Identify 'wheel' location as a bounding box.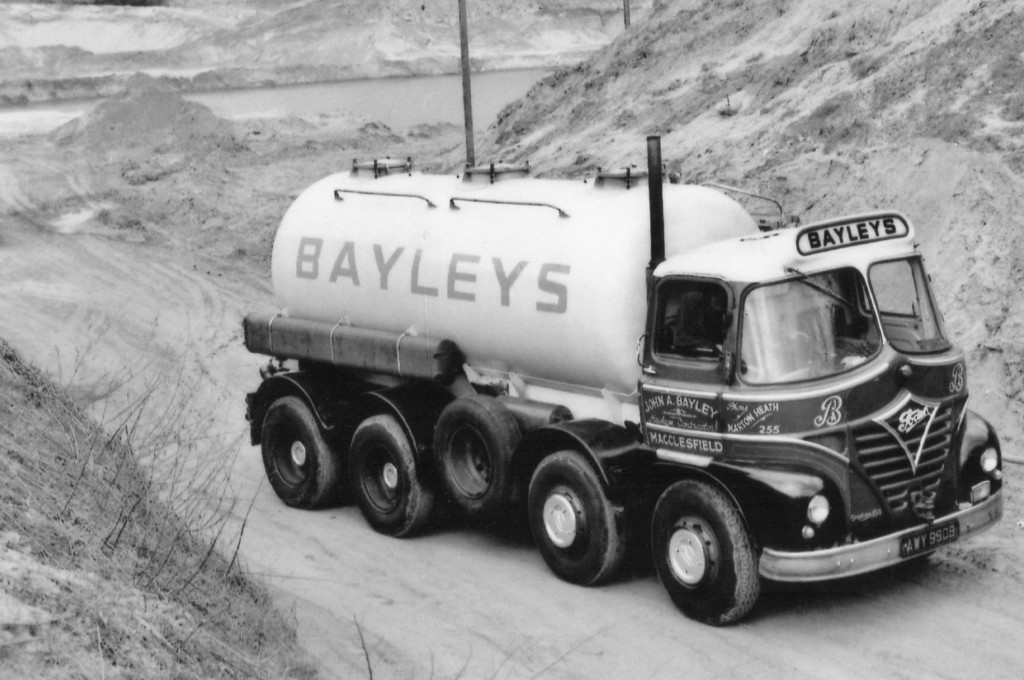
detection(646, 482, 760, 623).
